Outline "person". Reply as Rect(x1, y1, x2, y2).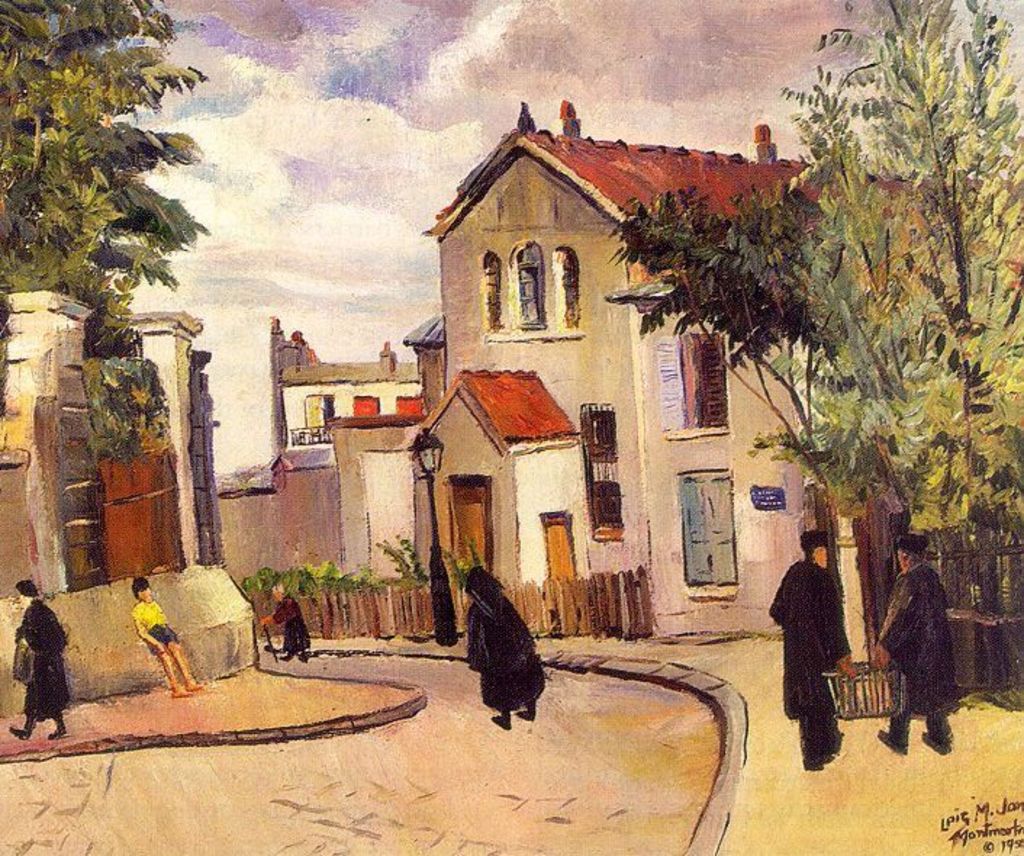
Rect(261, 593, 310, 662).
